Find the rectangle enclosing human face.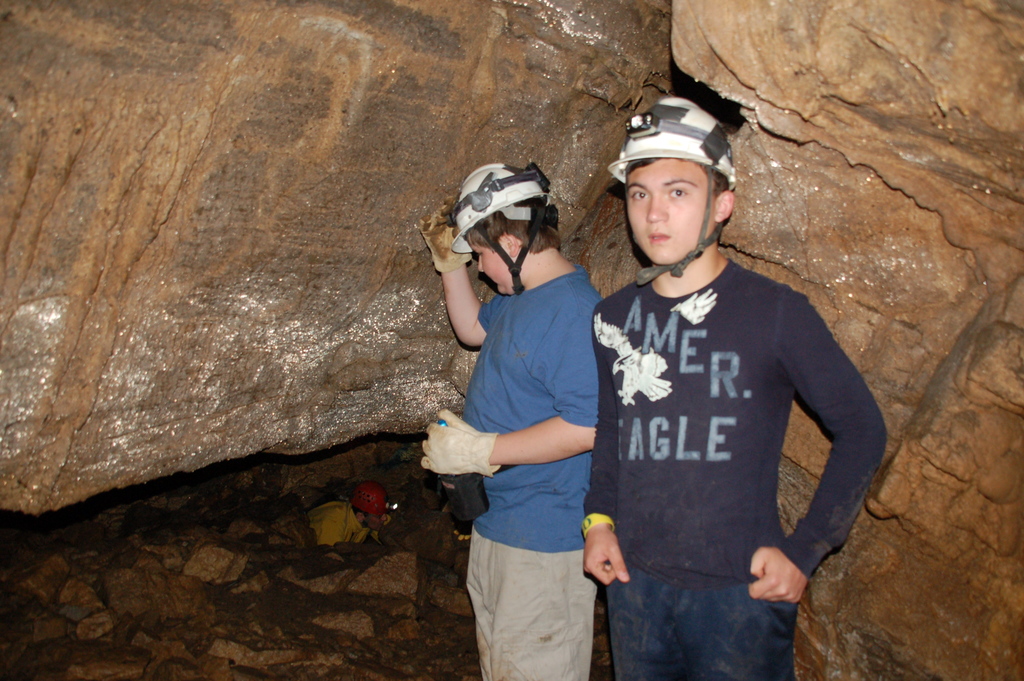
crop(468, 236, 502, 297).
